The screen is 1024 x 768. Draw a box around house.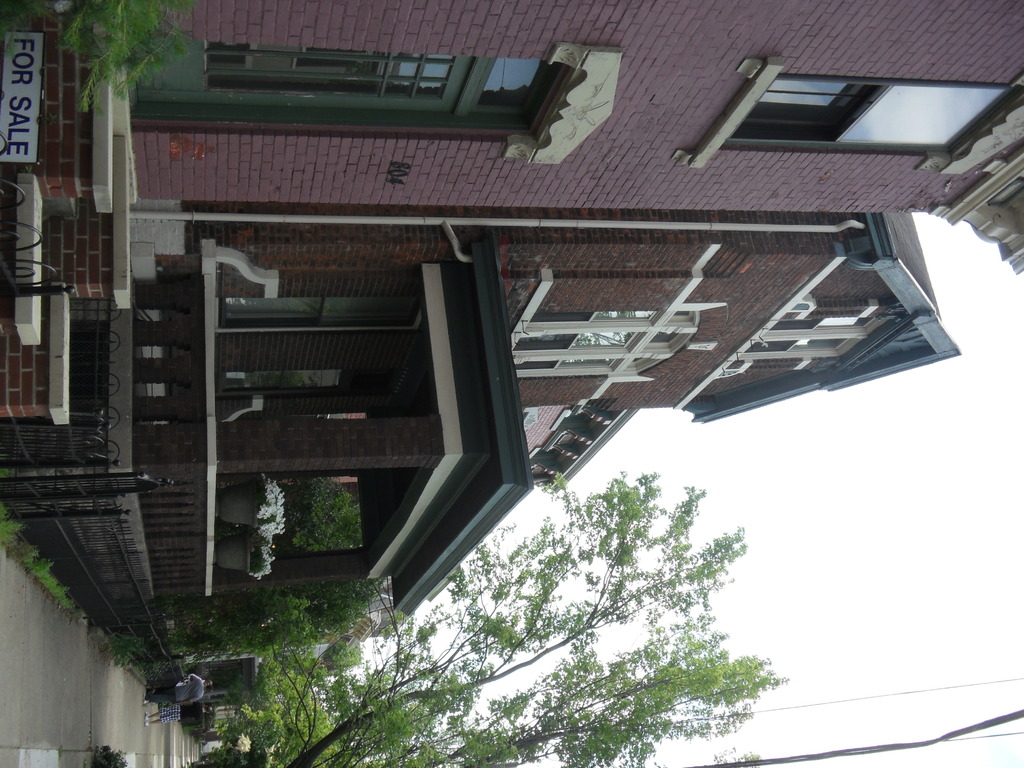
bbox(6, 0, 1023, 725).
